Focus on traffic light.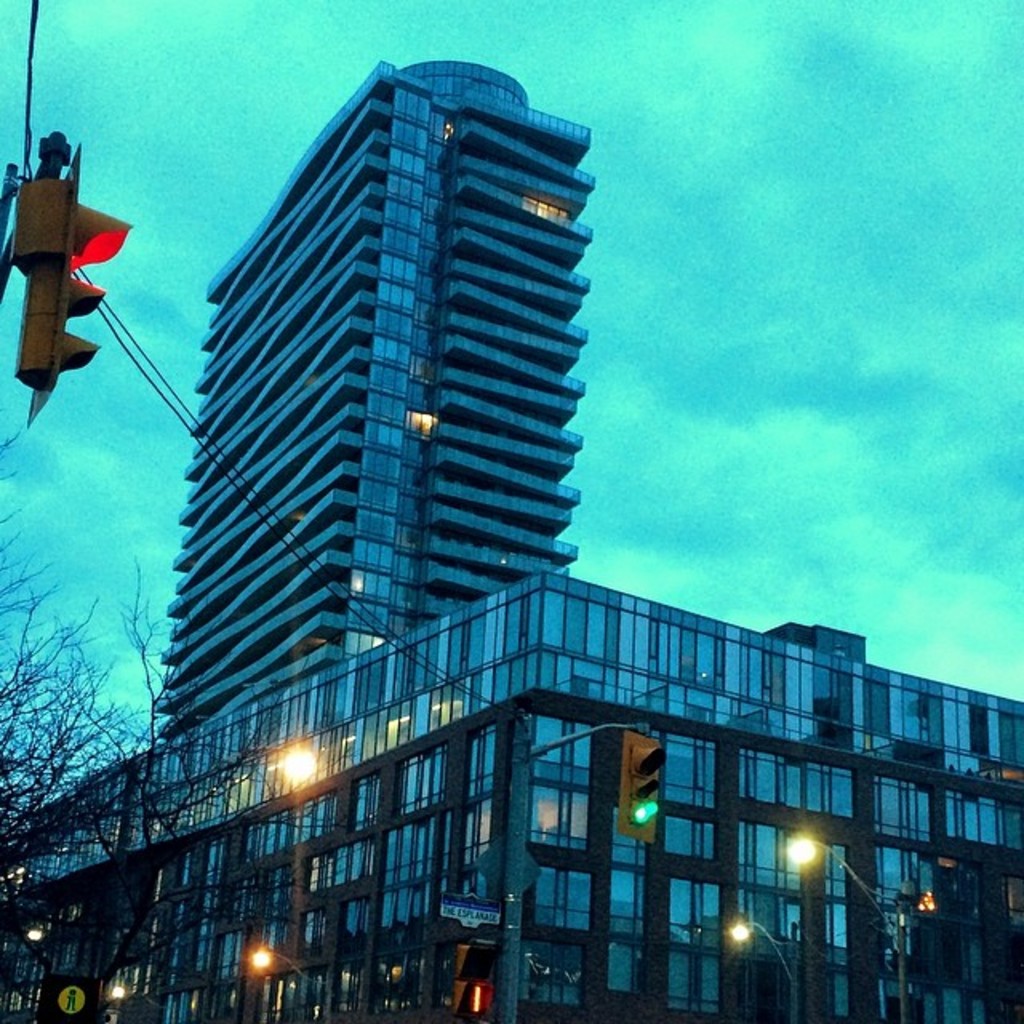
Focused at bbox=[616, 730, 669, 842].
